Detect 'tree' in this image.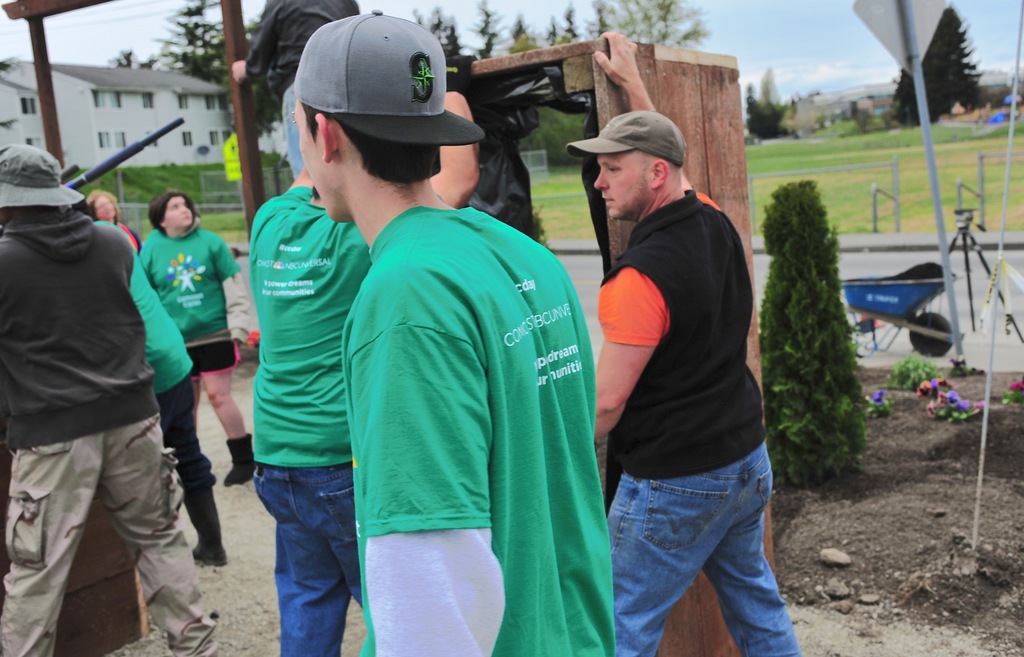
Detection: Rect(744, 77, 820, 145).
